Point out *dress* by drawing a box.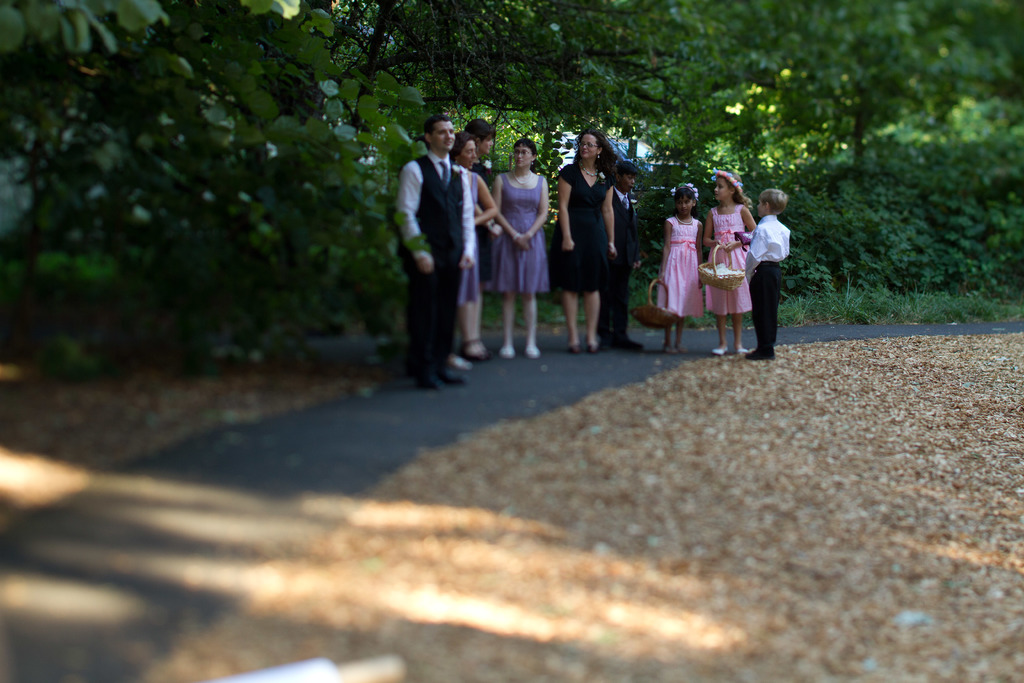
704, 204, 755, 317.
